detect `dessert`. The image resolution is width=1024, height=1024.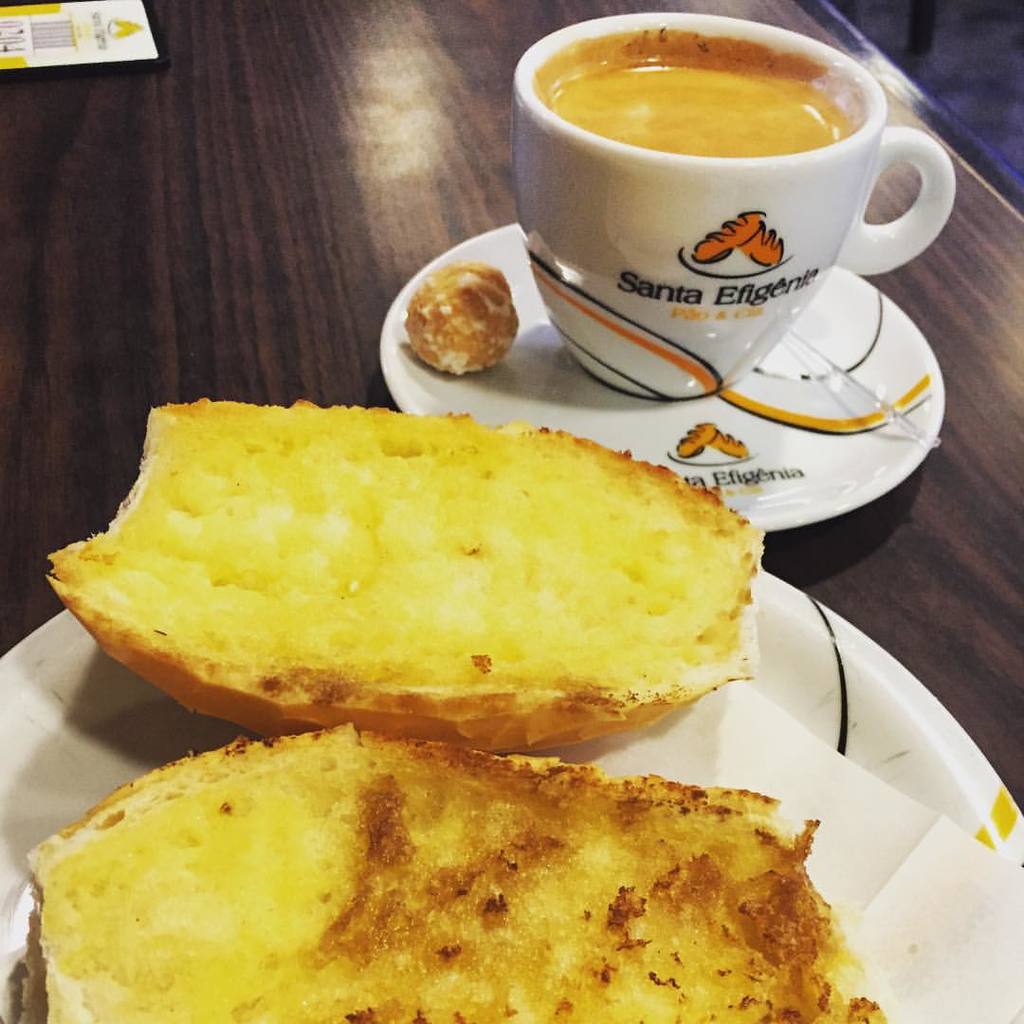
0,725,888,1023.
